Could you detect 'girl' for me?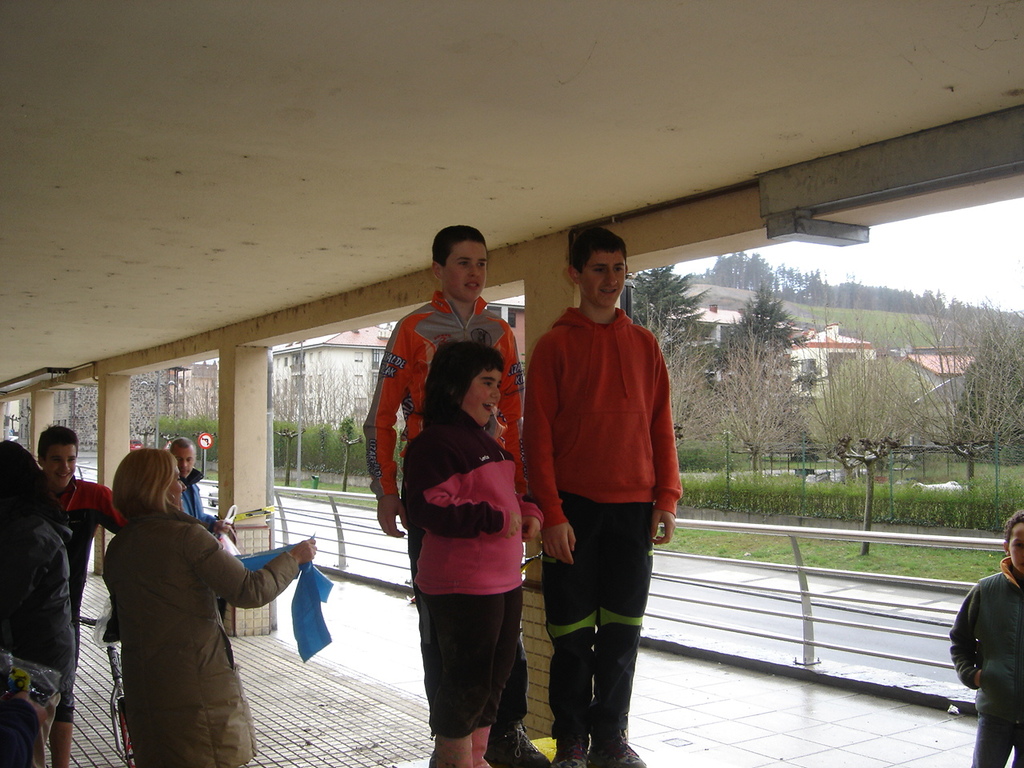
Detection result: (391,342,550,767).
